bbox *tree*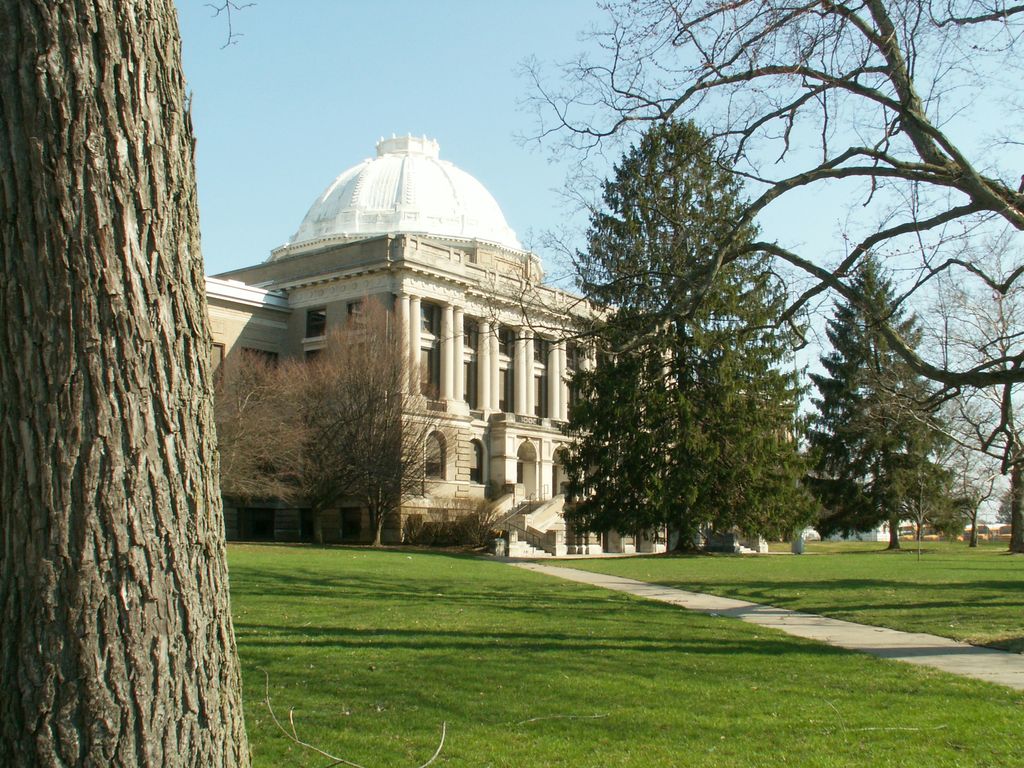
503, 0, 1023, 287
